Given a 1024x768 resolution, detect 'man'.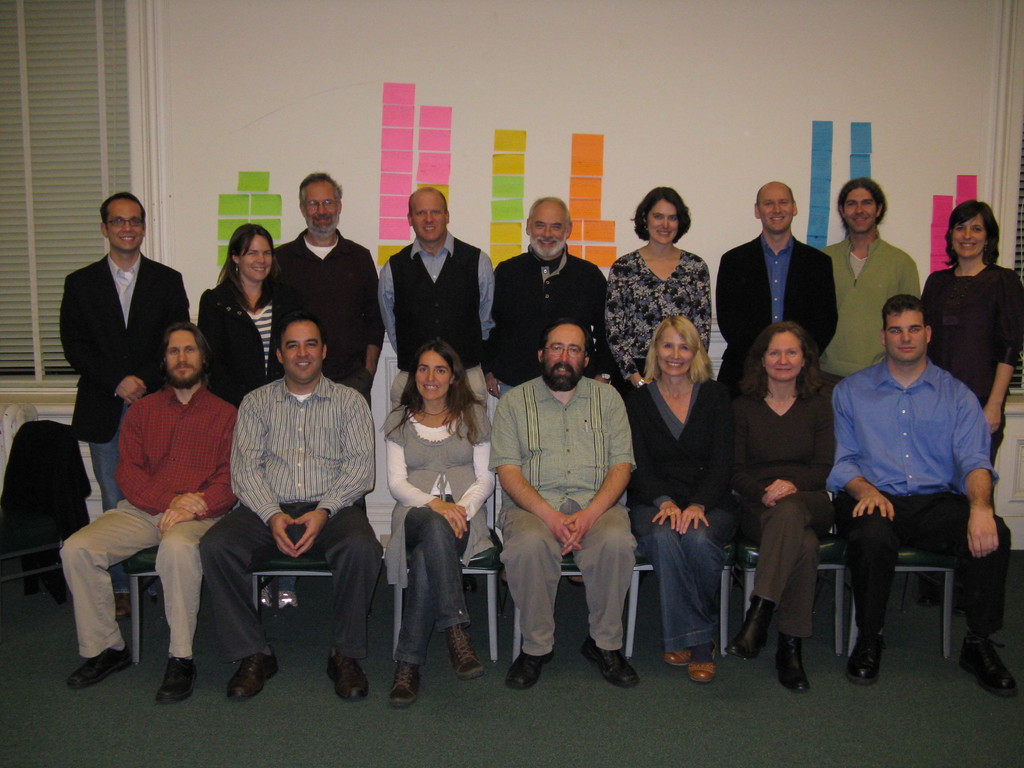
(58, 188, 192, 617).
